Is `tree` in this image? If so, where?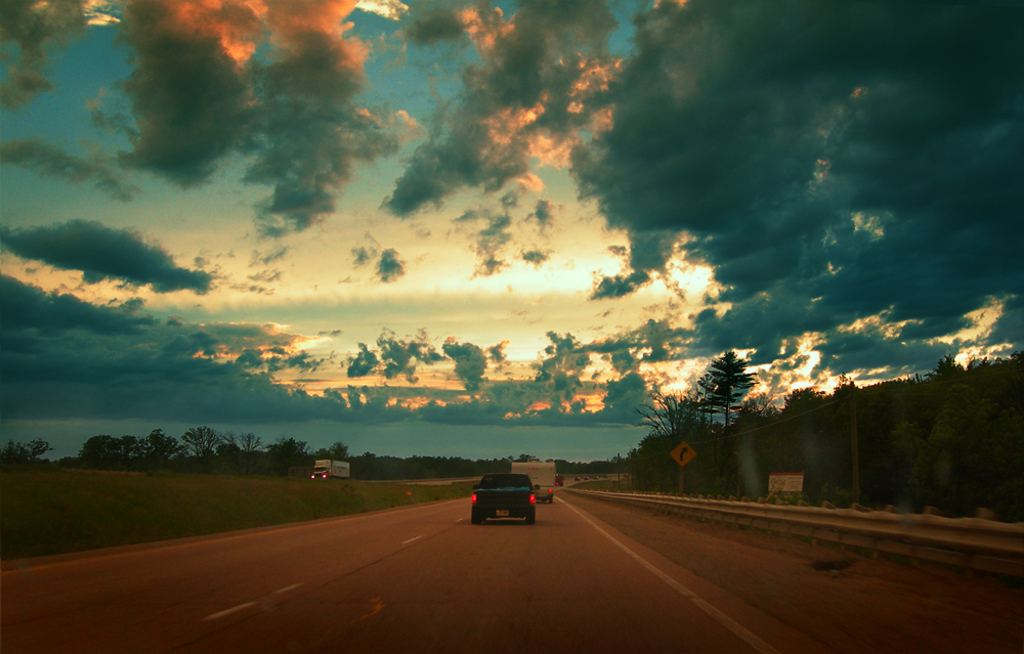
Yes, at [x1=178, y1=424, x2=224, y2=465].
